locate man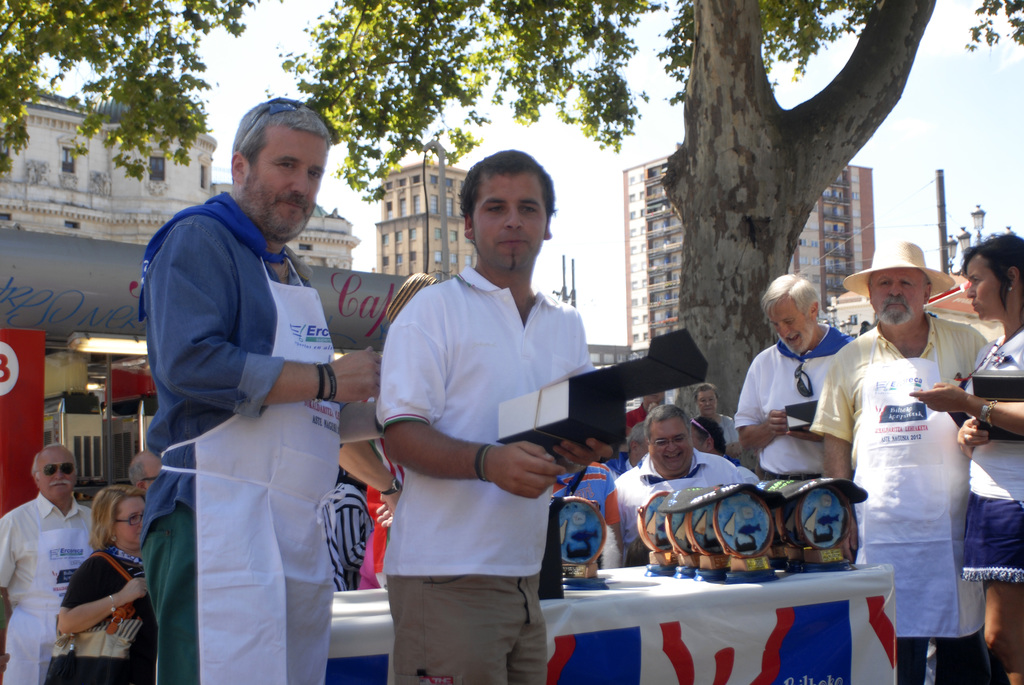
pyautogui.locateOnScreen(626, 390, 665, 438)
